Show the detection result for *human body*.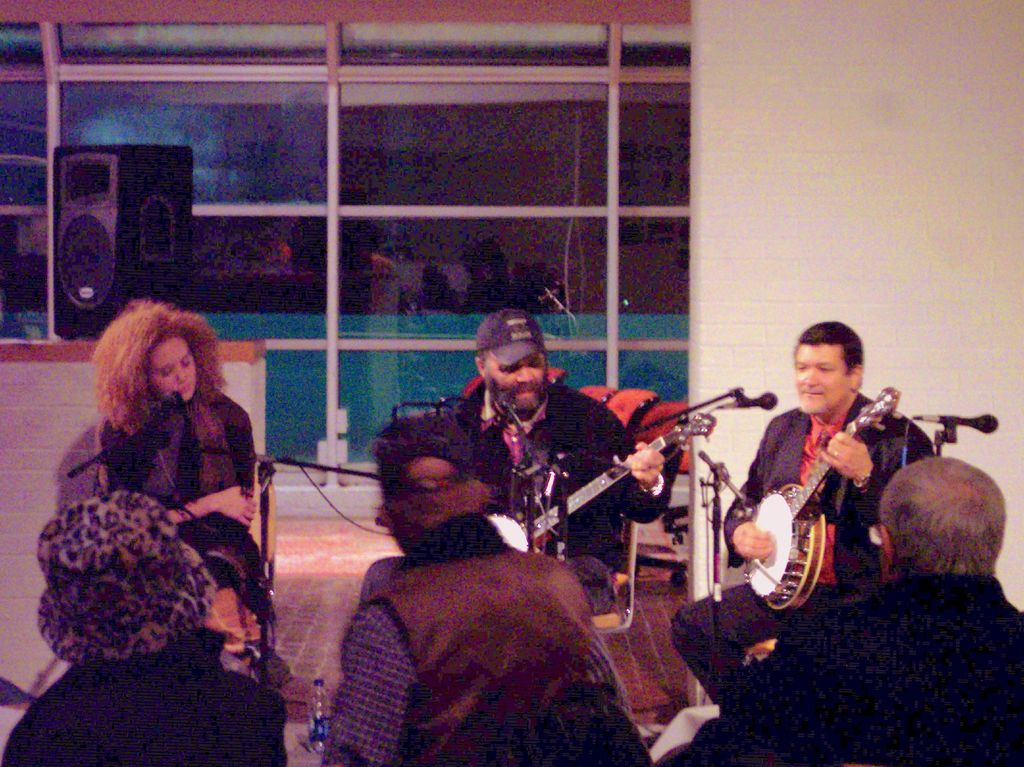
x1=668 y1=386 x2=943 y2=706.
